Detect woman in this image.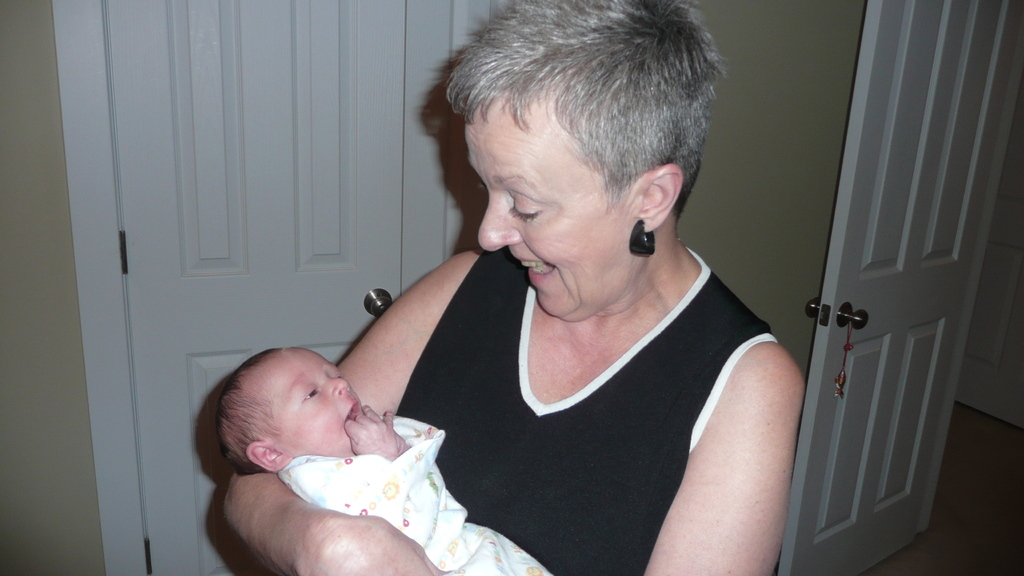
Detection: 292 33 828 572.
